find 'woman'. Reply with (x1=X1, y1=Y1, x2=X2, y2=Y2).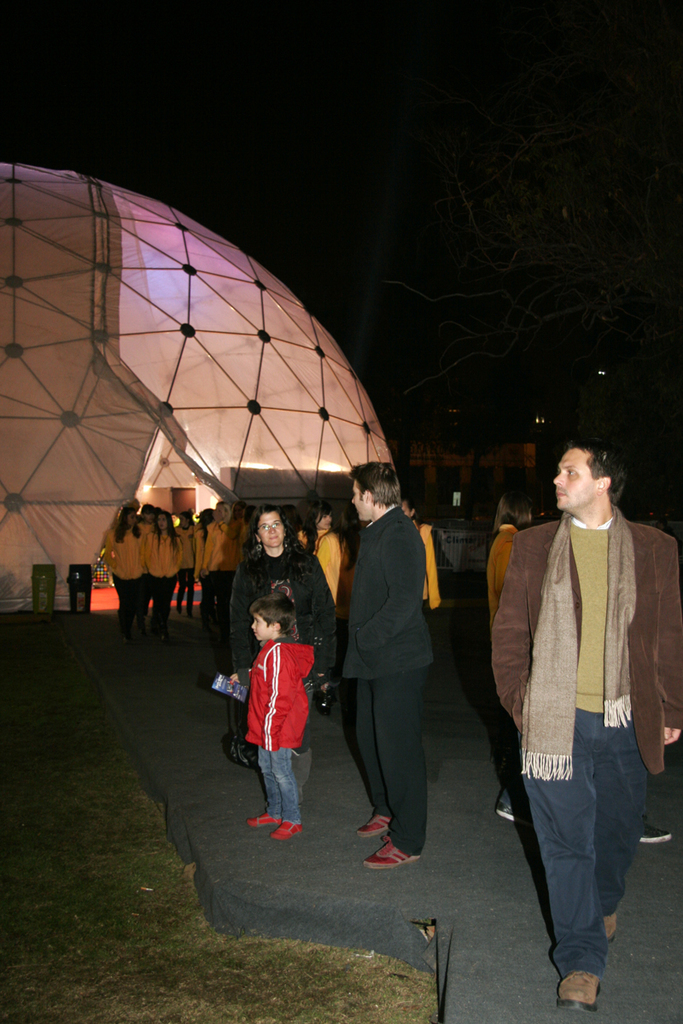
(x1=201, y1=500, x2=244, y2=620).
